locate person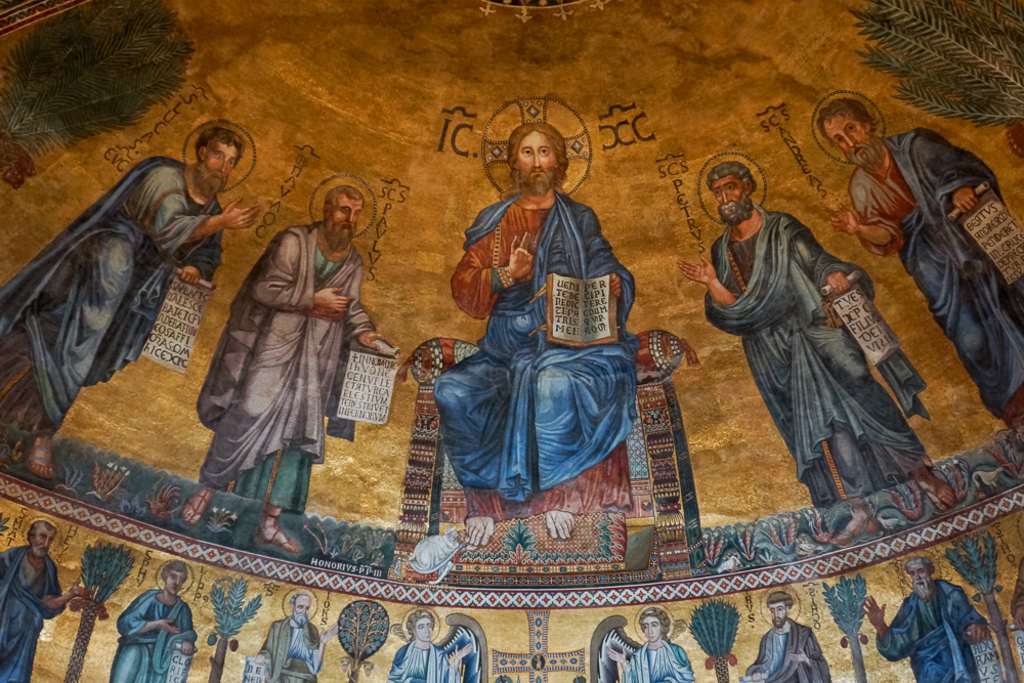
383/600/488/682
